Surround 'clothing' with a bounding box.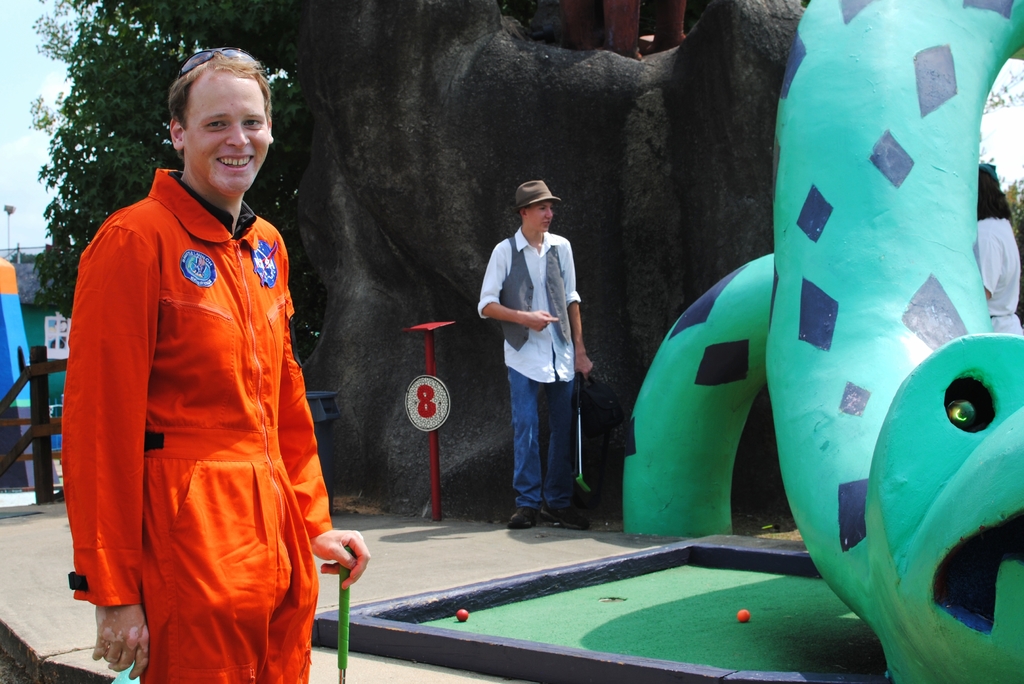
(476,229,584,513).
